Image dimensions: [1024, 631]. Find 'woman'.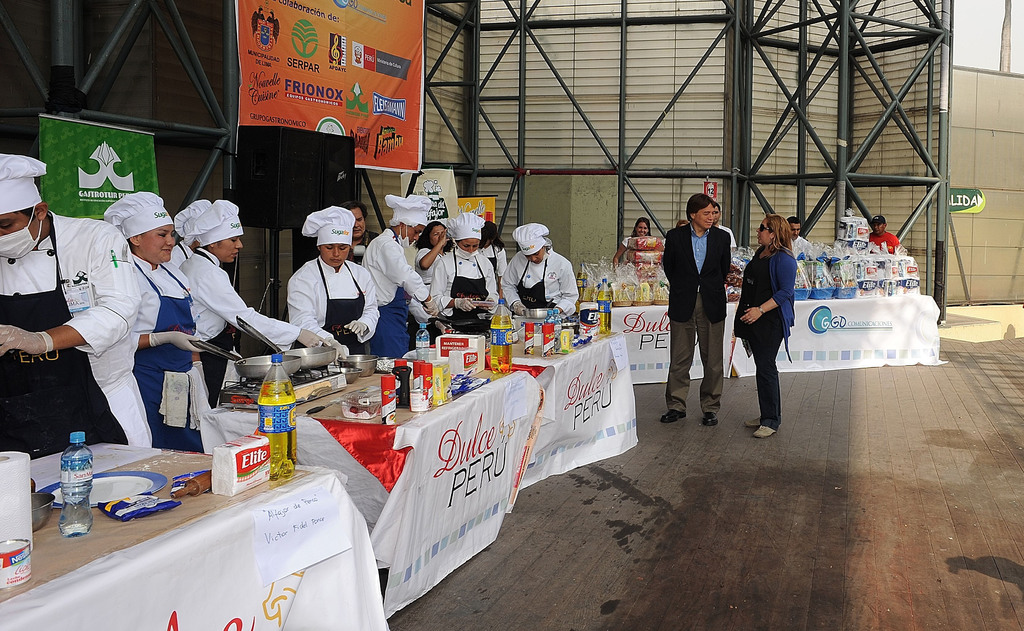
region(173, 206, 315, 447).
